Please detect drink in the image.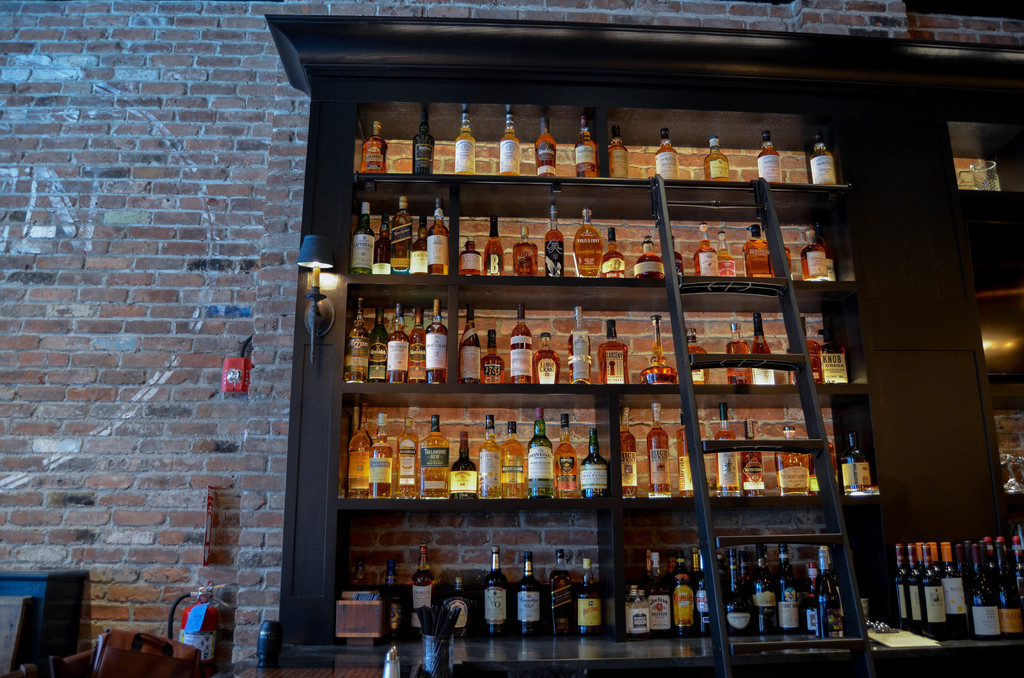
725,323,750,384.
